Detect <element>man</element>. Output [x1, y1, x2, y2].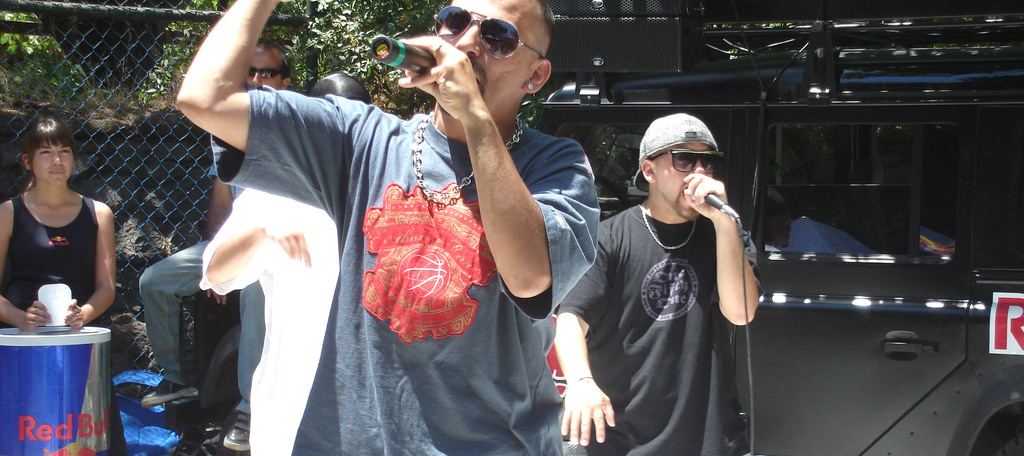
[554, 110, 760, 455].
